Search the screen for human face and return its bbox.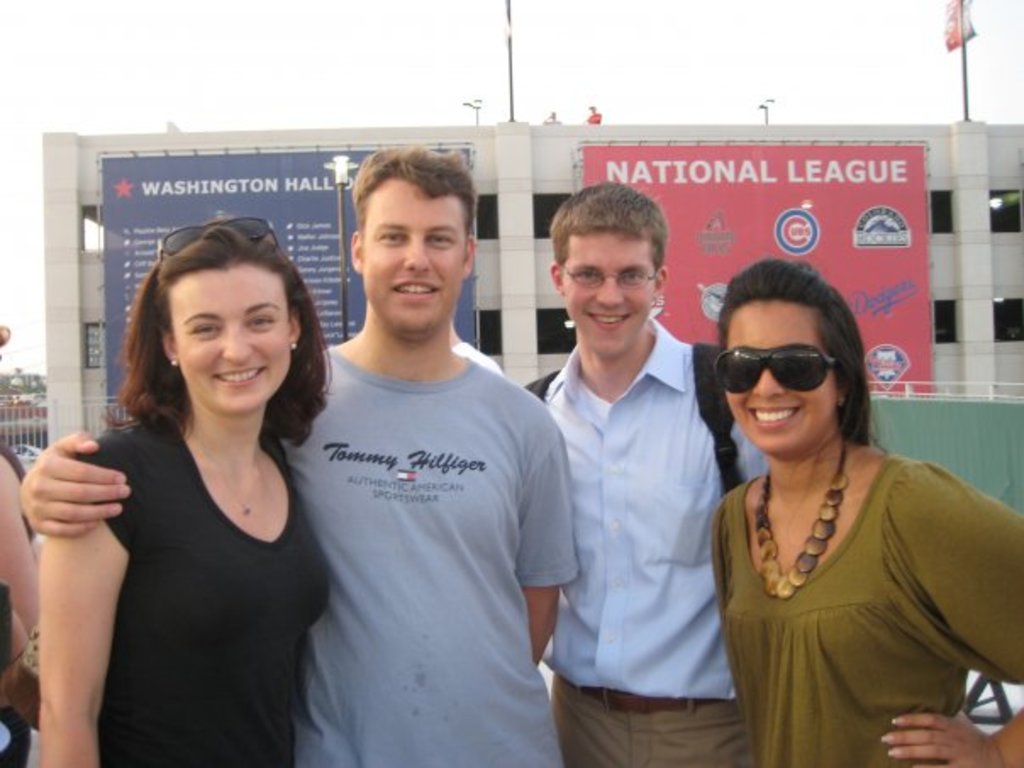
Found: x1=712 y1=298 x2=844 y2=454.
